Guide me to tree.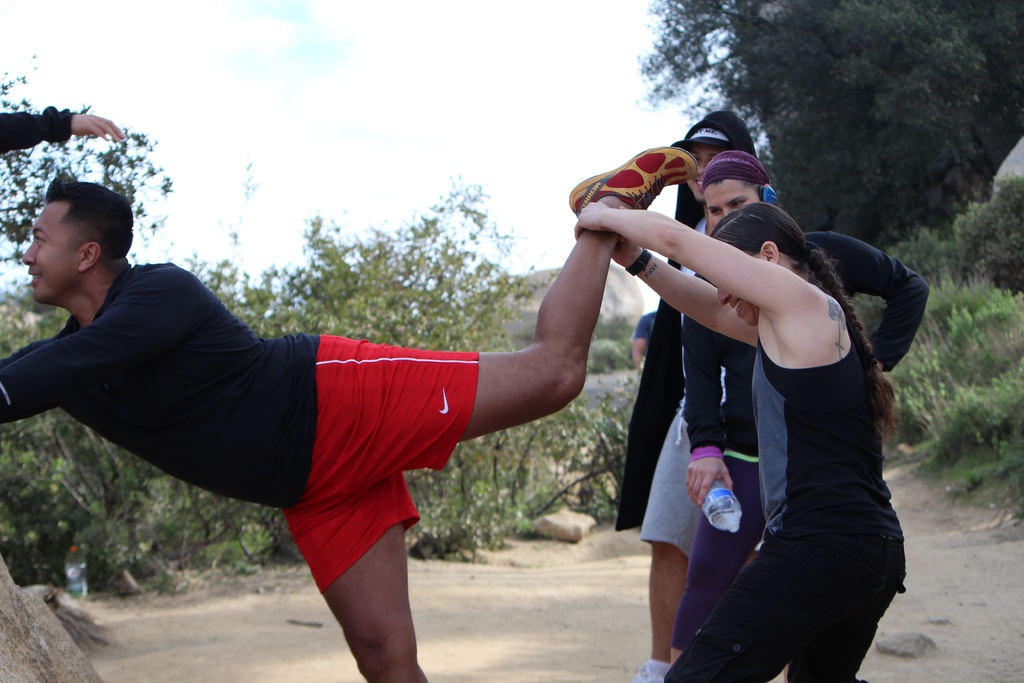
Guidance: <bbox>627, 0, 1023, 252</bbox>.
